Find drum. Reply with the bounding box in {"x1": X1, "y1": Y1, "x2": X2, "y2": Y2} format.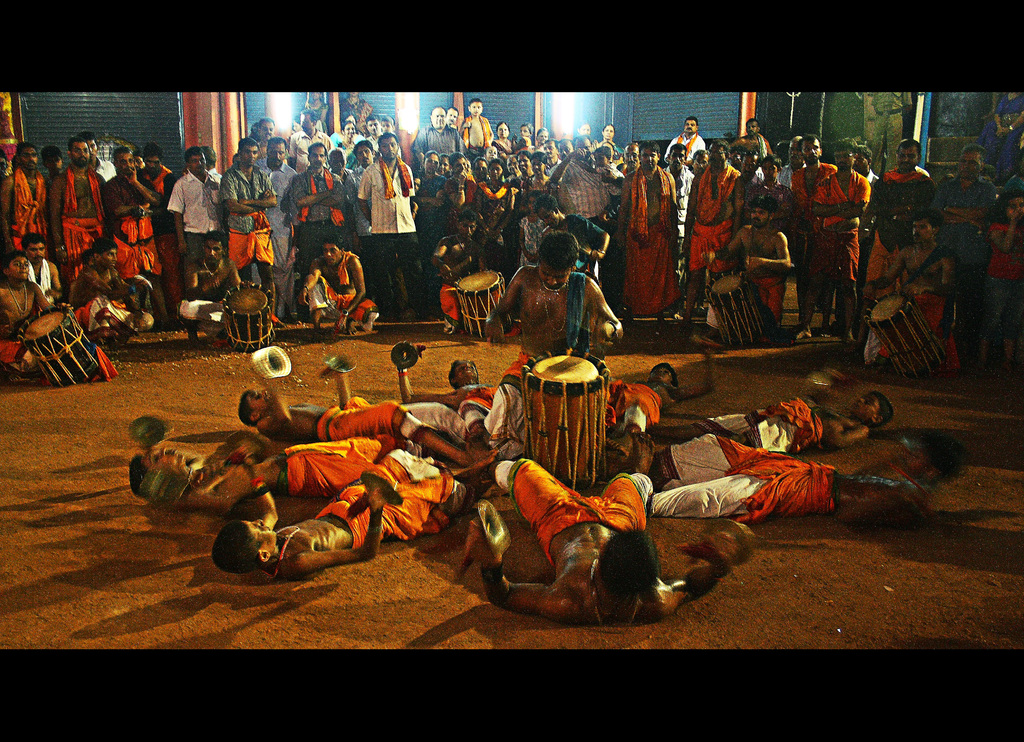
{"x1": 456, "y1": 271, "x2": 508, "y2": 339}.
